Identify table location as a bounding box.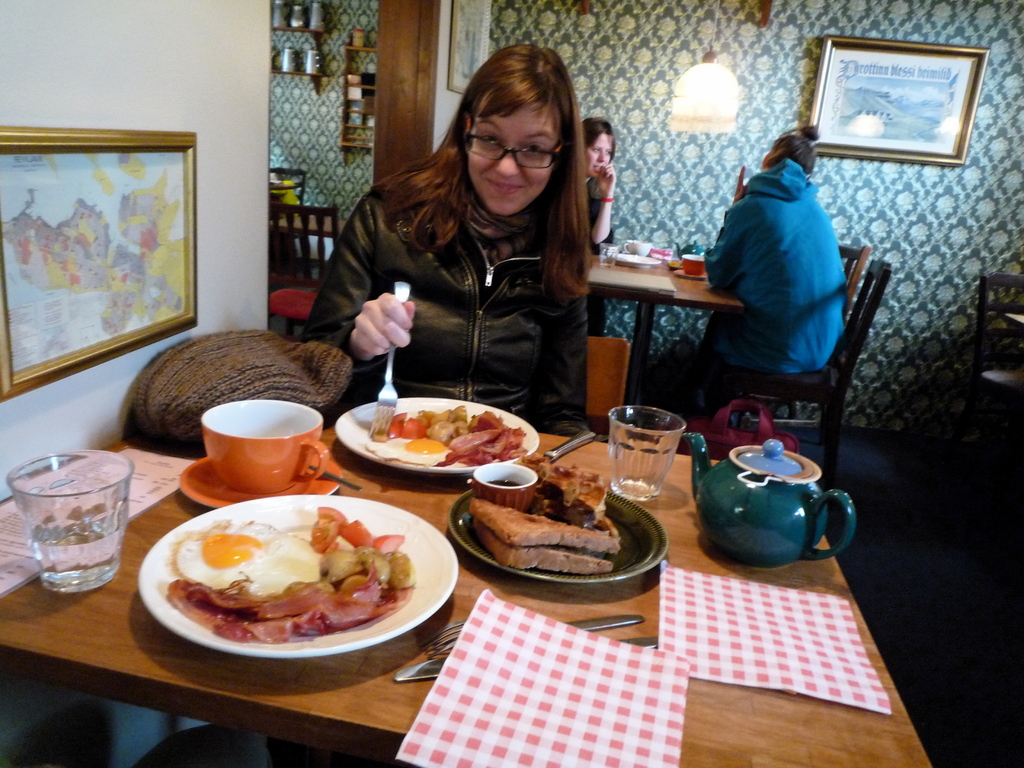
left=0, top=433, right=934, bottom=767.
